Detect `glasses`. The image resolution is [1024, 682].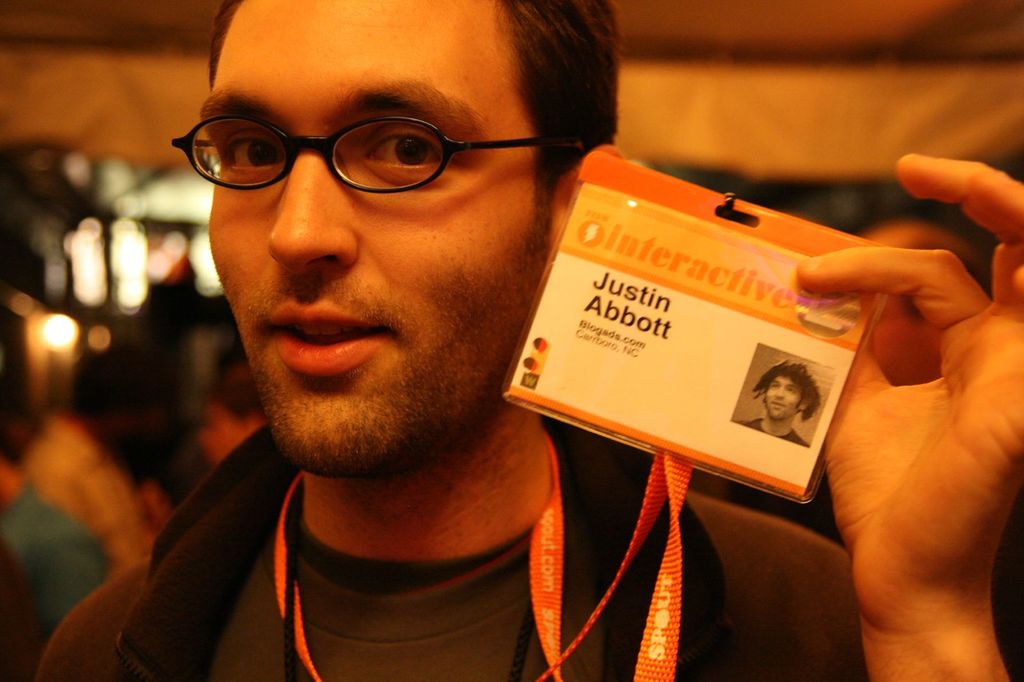
BBox(165, 93, 554, 203).
